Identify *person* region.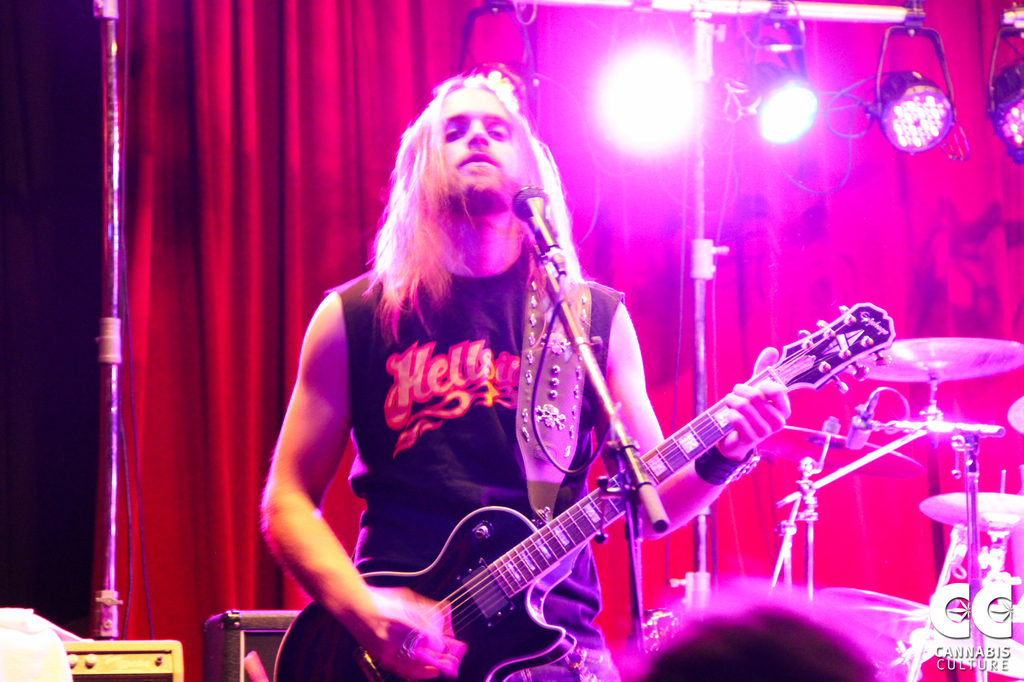
Region: {"x1": 257, "y1": 68, "x2": 789, "y2": 681}.
